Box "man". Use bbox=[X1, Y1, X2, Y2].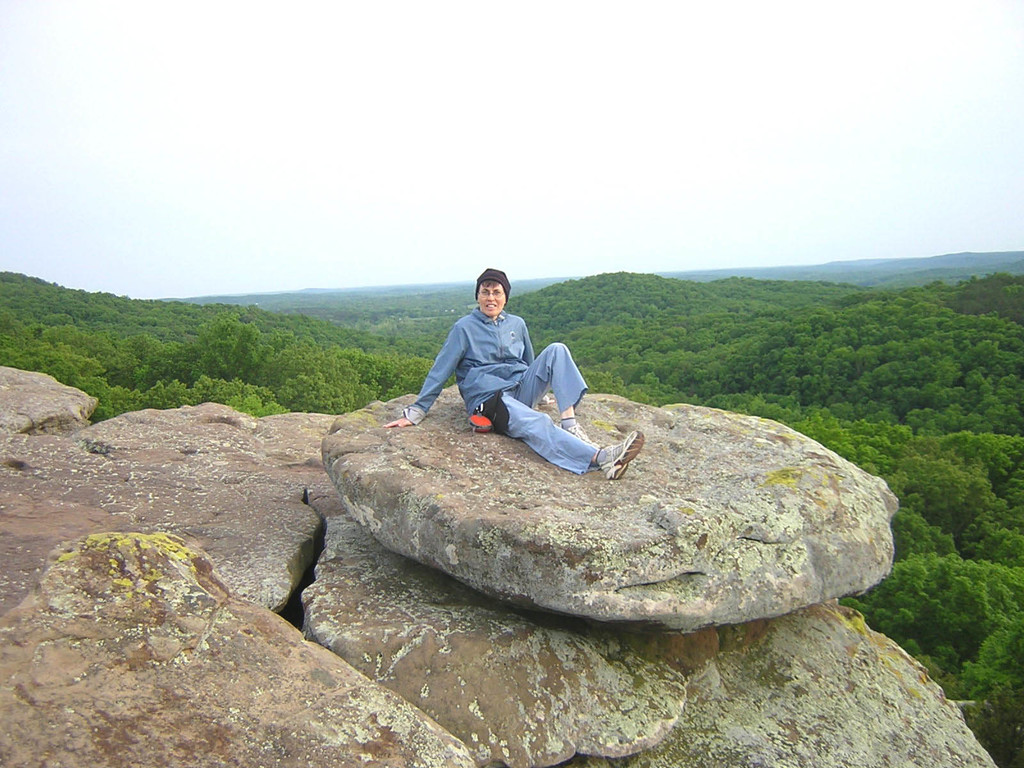
bbox=[400, 278, 608, 463].
